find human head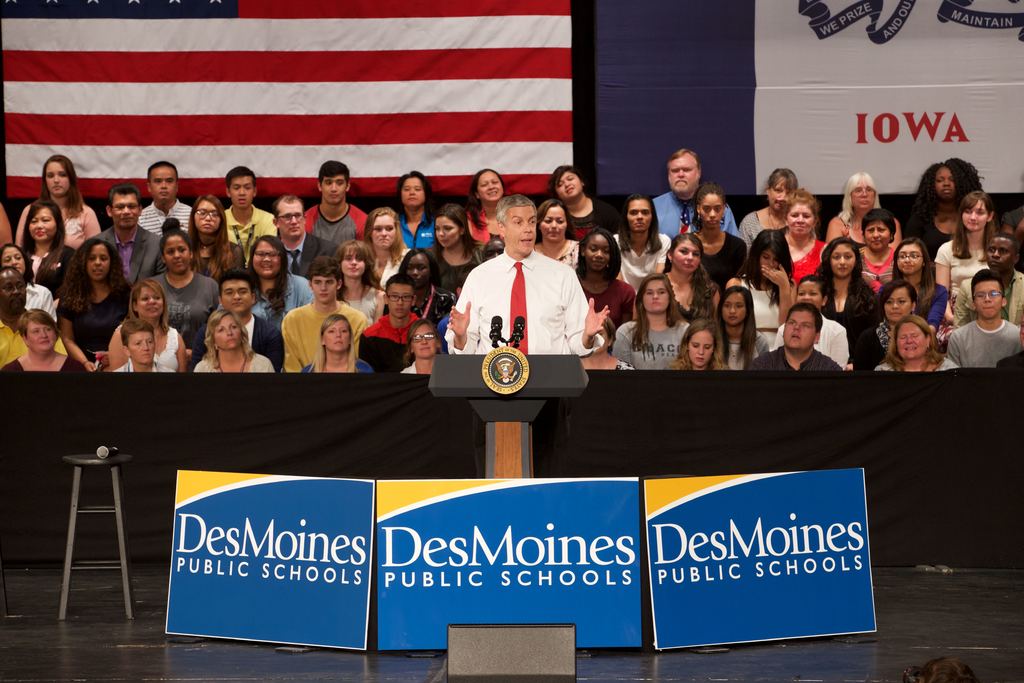
pyautogui.locateOnScreen(956, 188, 995, 233)
